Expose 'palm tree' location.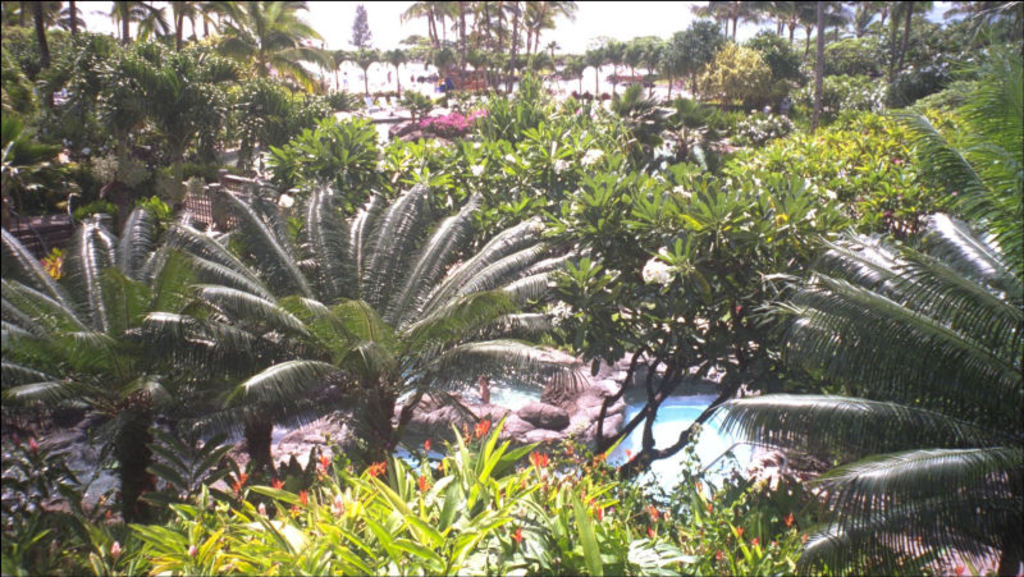
Exposed at x1=468, y1=0, x2=524, y2=68.
